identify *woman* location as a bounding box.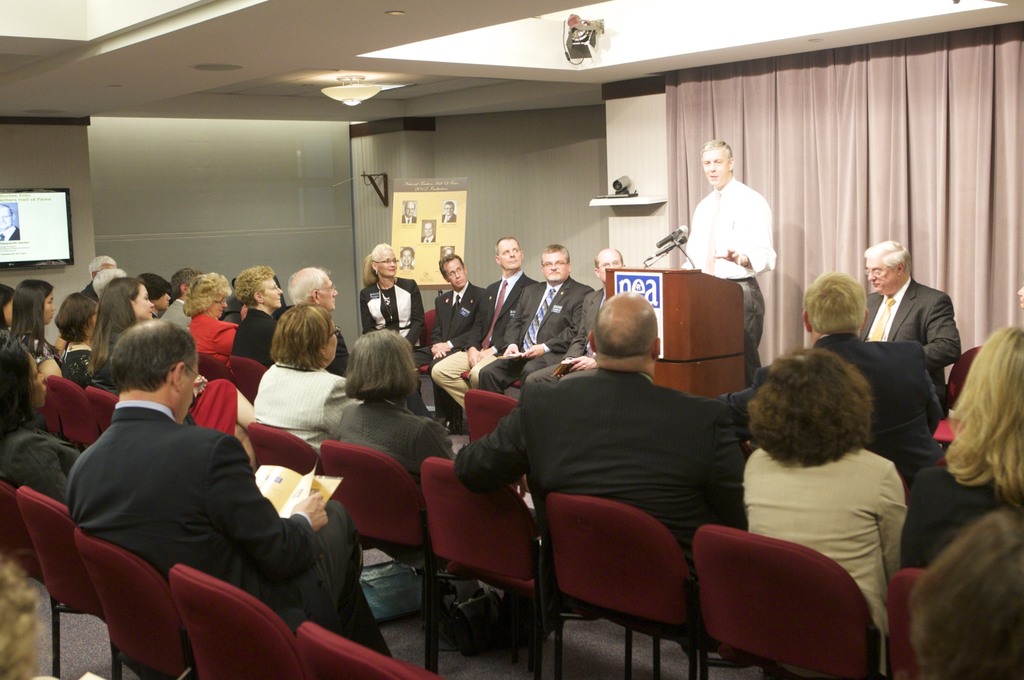
l=84, t=275, r=152, b=413.
